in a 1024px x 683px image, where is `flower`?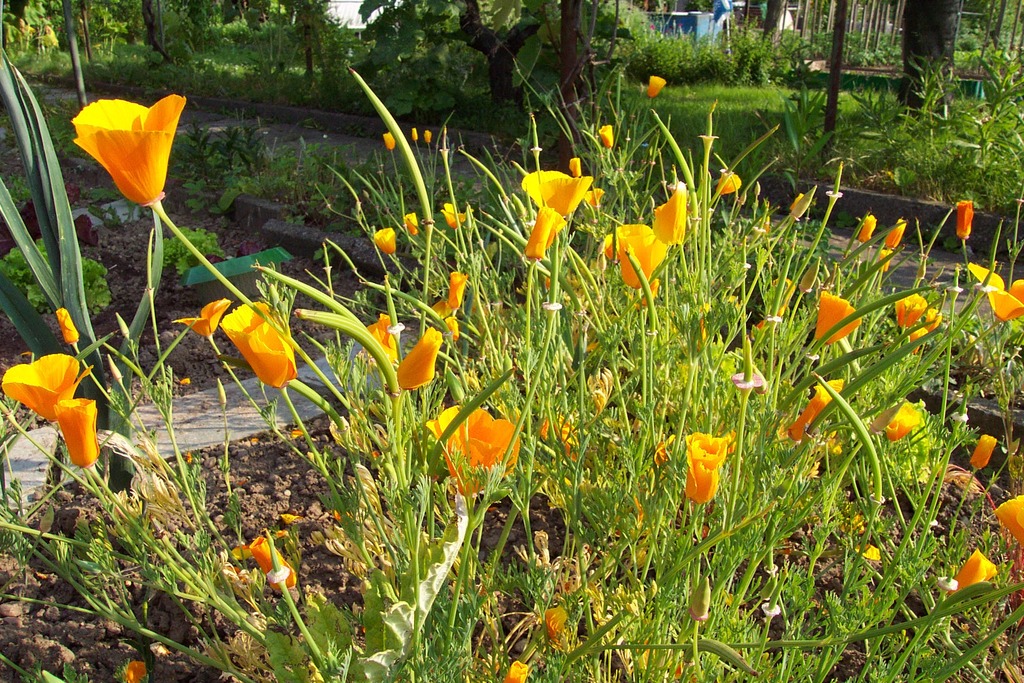
select_region(412, 126, 417, 143).
